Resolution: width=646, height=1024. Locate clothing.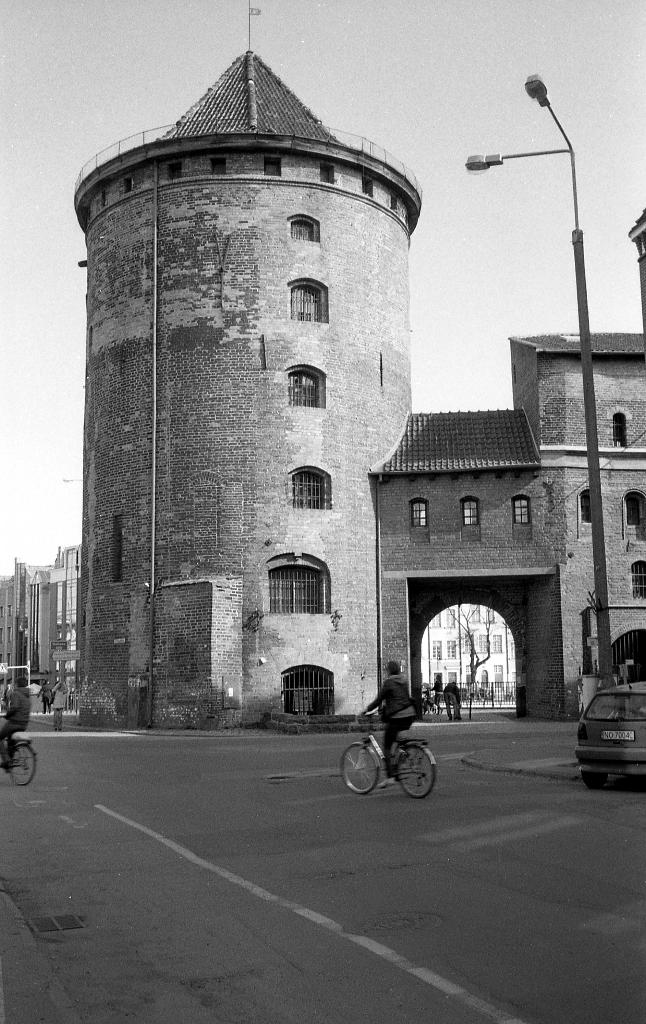
1/684/33/724.
